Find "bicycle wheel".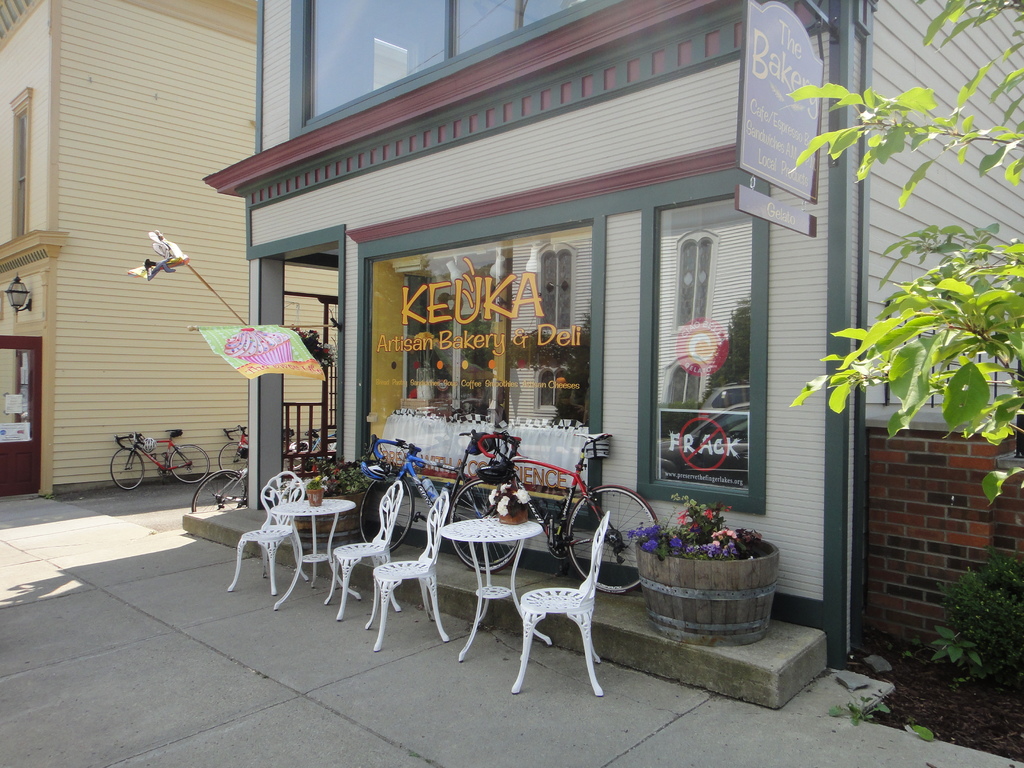
564,486,661,593.
